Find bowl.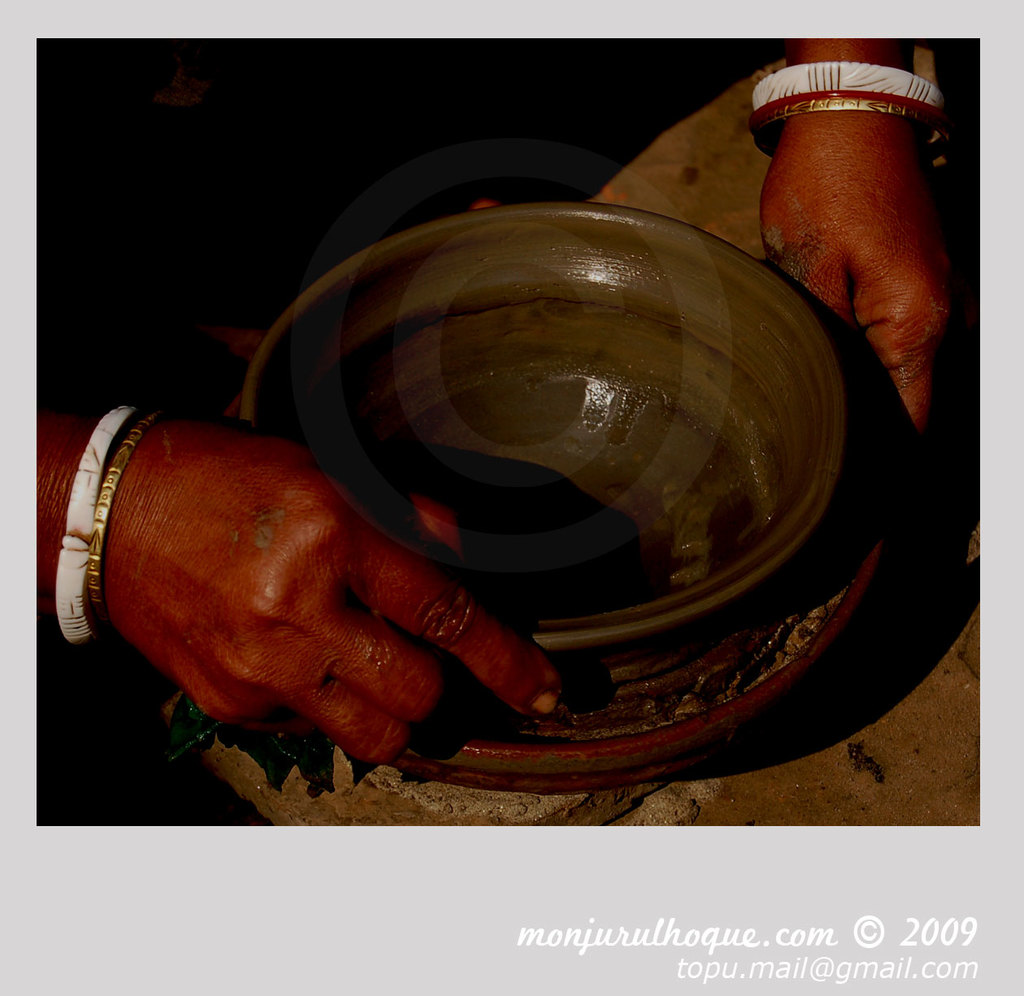
251 208 854 697.
